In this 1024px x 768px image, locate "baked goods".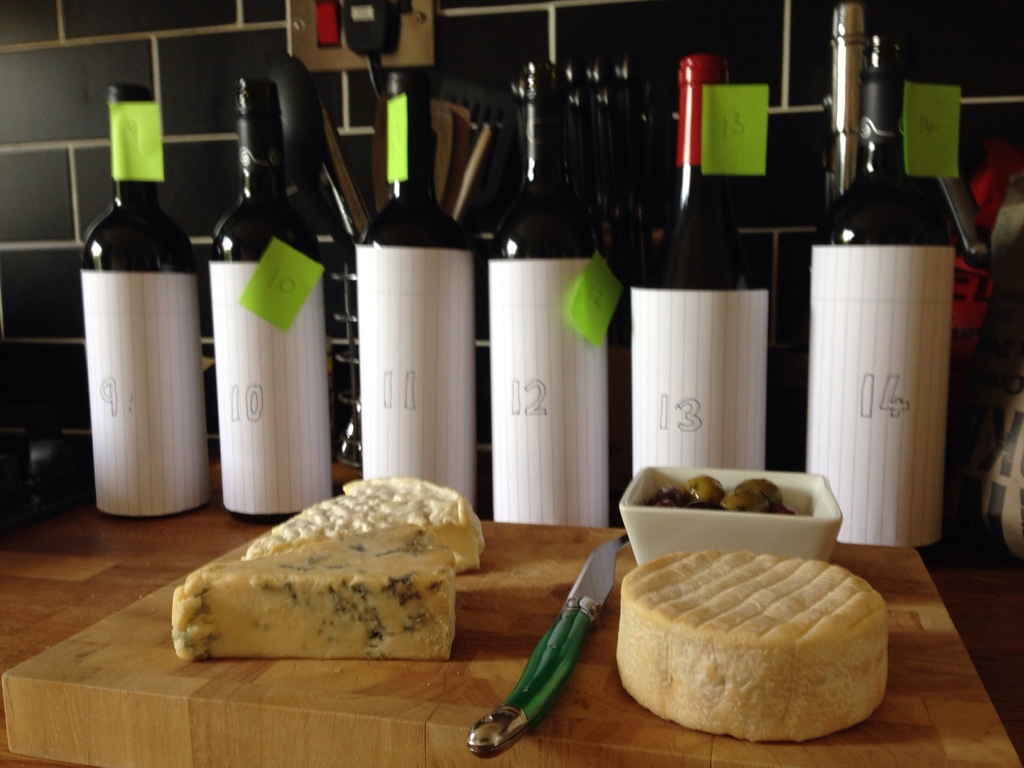
Bounding box: [147,495,500,685].
